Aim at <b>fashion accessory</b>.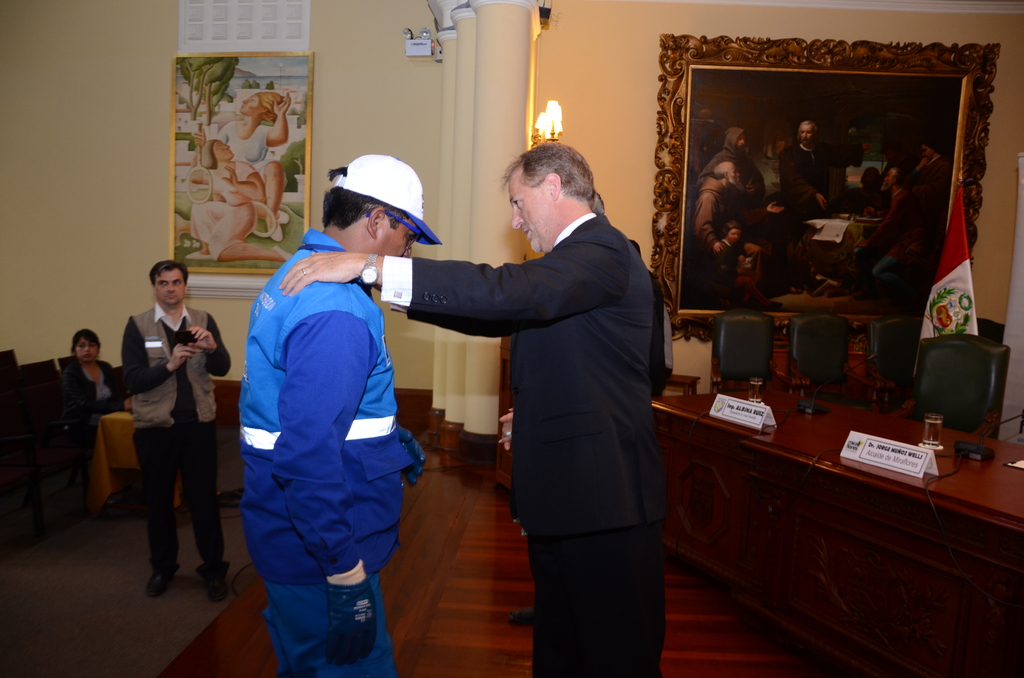
Aimed at bbox(147, 568, 172, 600).
